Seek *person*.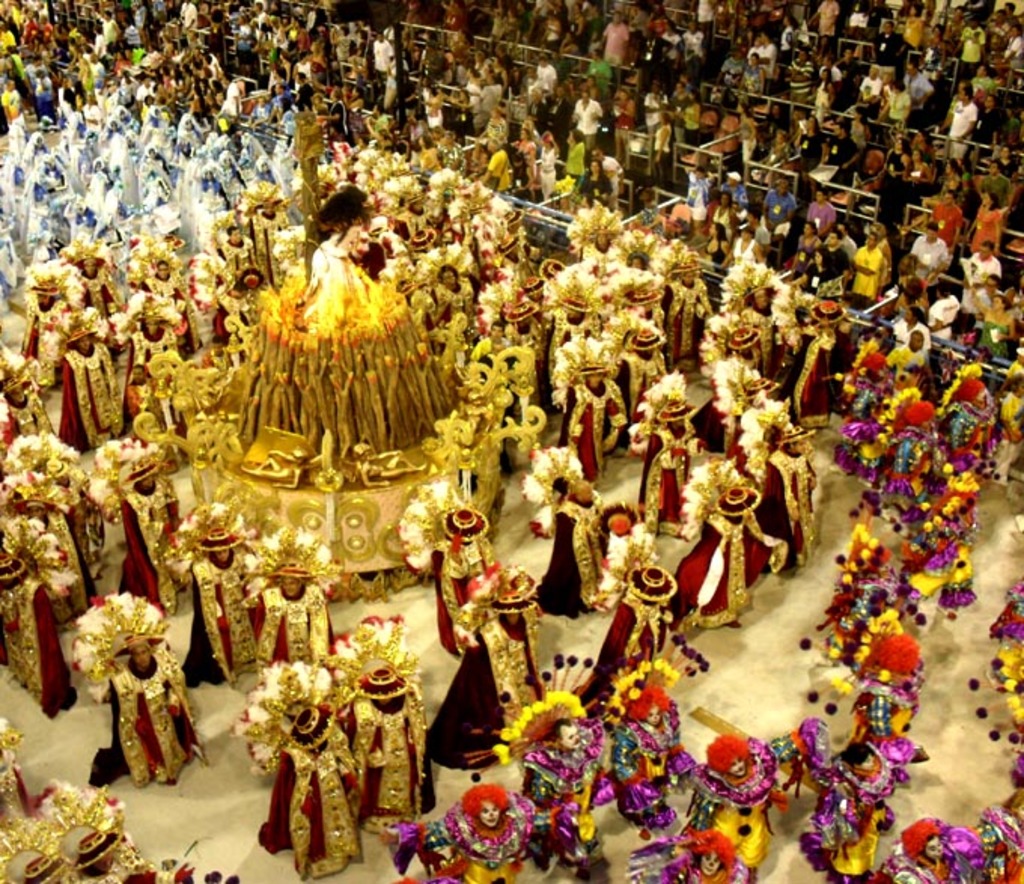
(726, 102, 748, 166).
